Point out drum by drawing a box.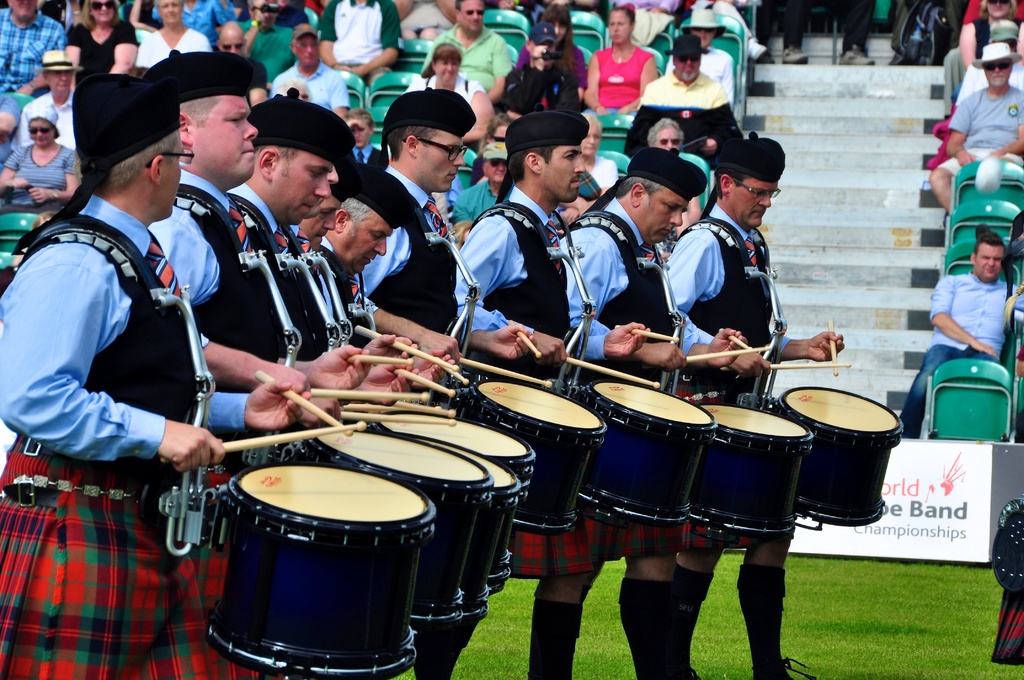
785,385,907,524.
